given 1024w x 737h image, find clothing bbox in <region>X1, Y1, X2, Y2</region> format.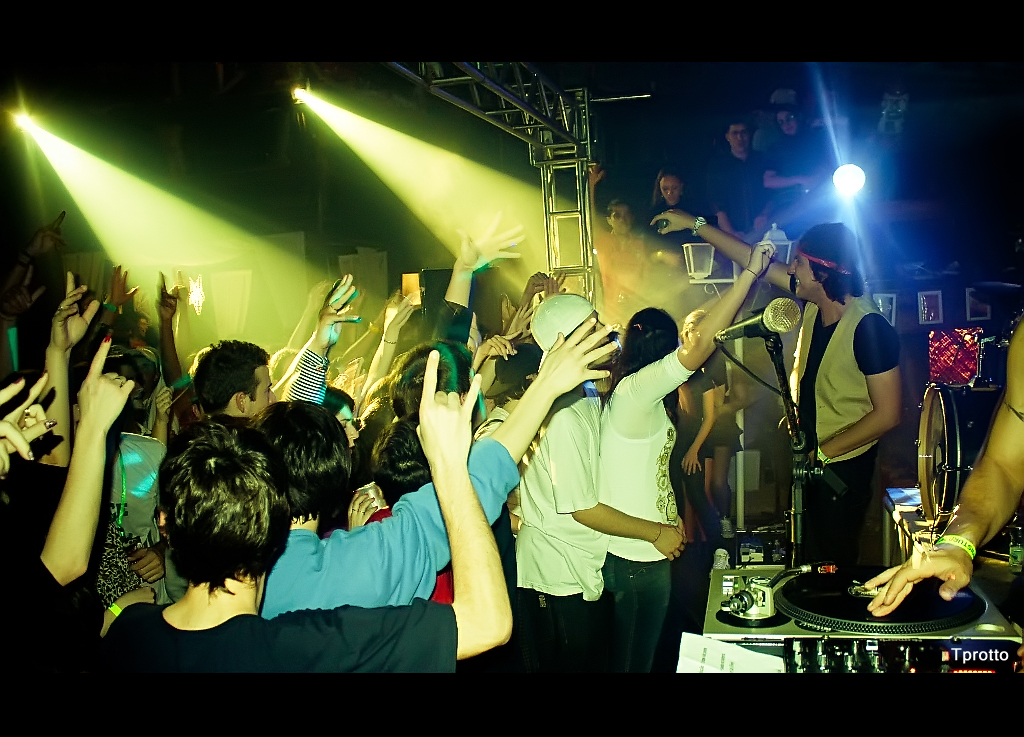
<region>432, 298, 474, 350</region>.
